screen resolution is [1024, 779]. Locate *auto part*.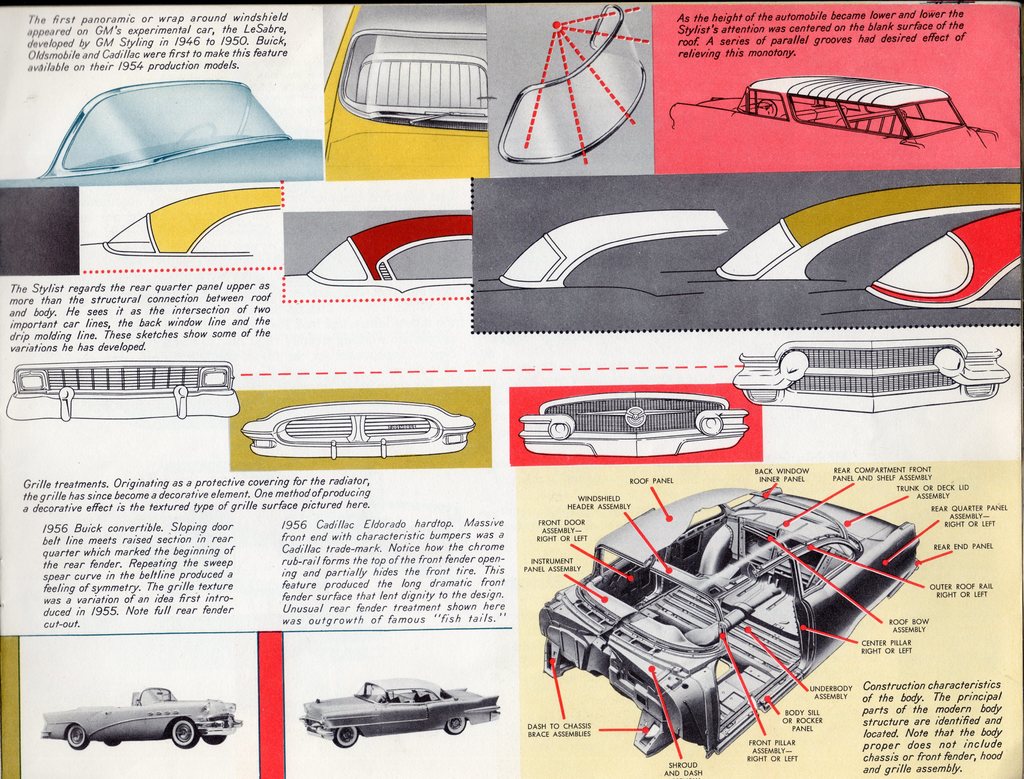
select_region(277, 216, 474, 301).
